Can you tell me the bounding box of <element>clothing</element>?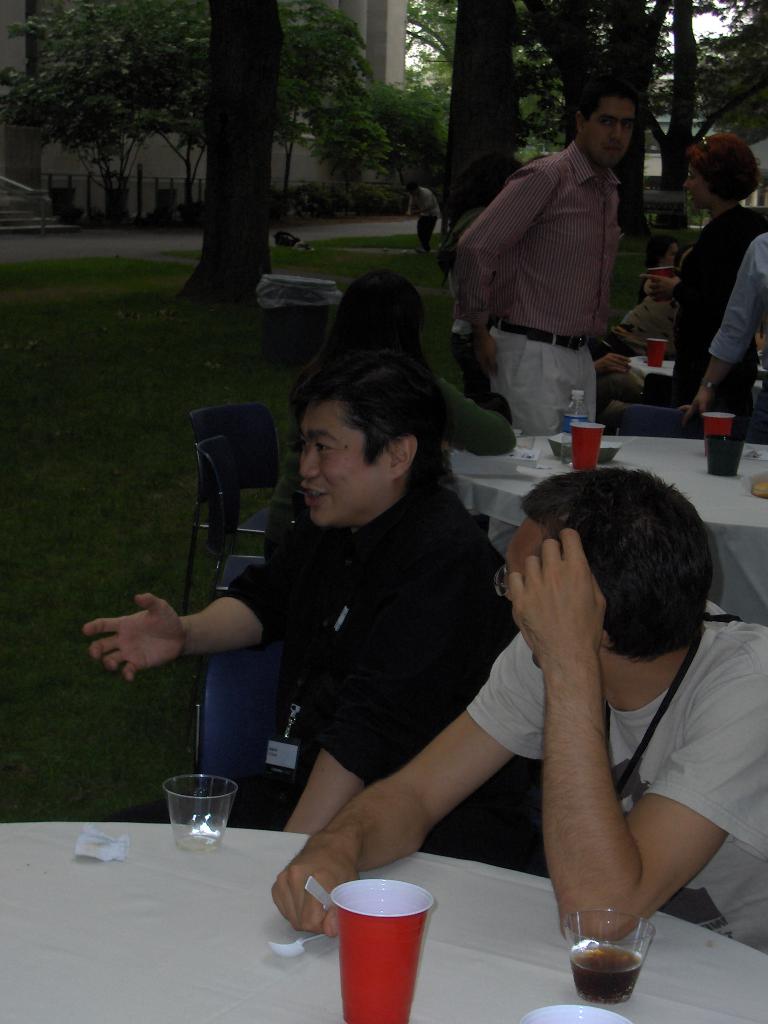
select_region(456, 145, 618, 435).
